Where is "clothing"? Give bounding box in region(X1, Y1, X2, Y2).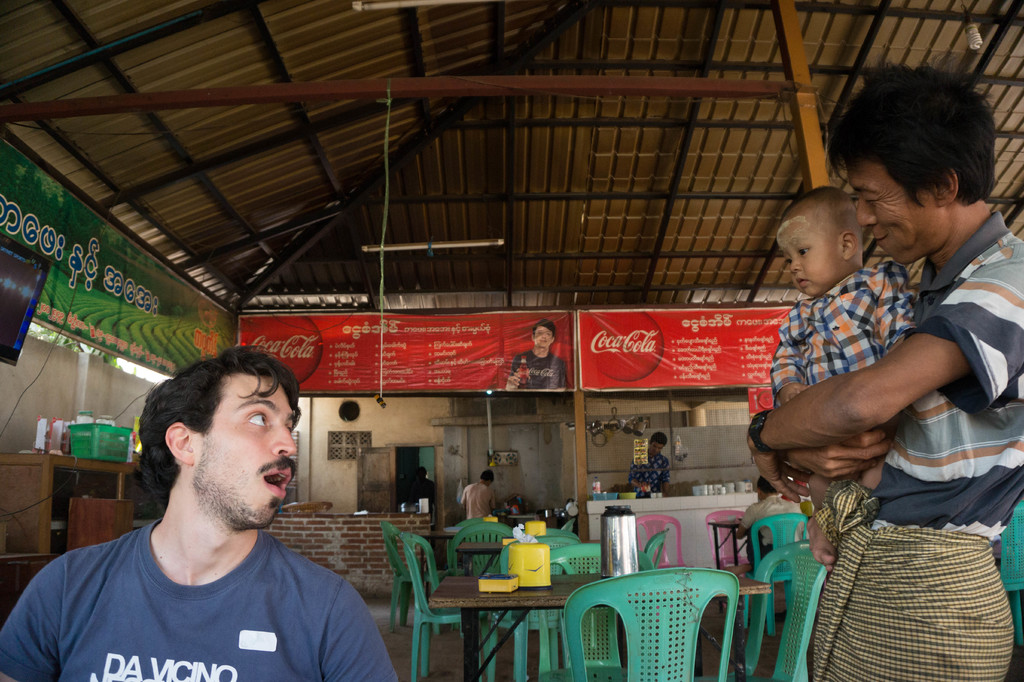
region(771, 263, 917, 403).
